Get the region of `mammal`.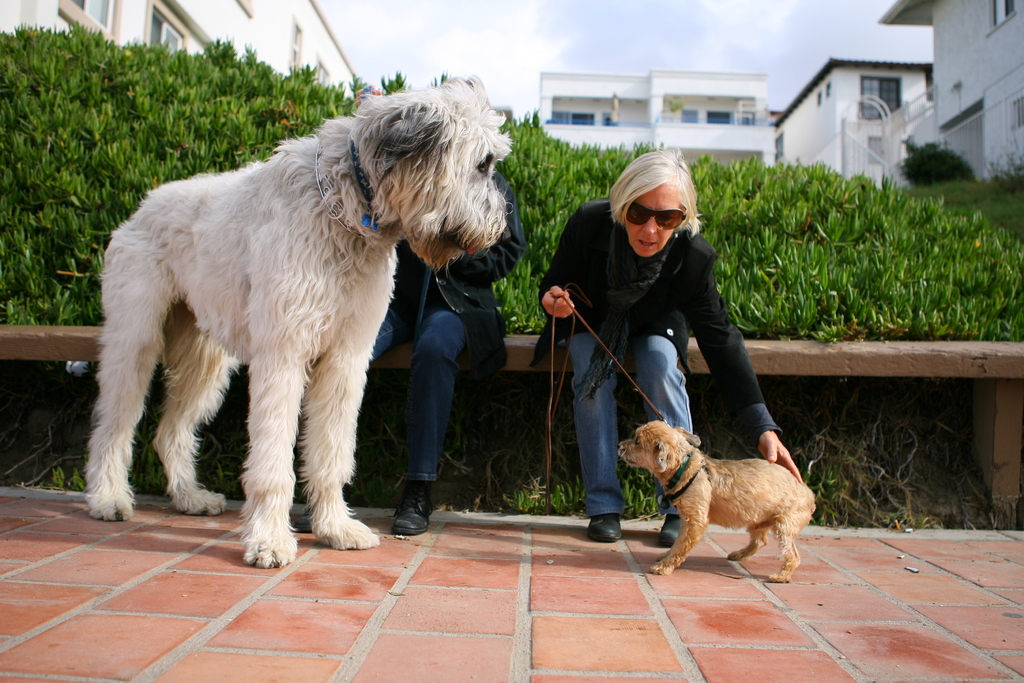
box(80, 77, 511, 567).
